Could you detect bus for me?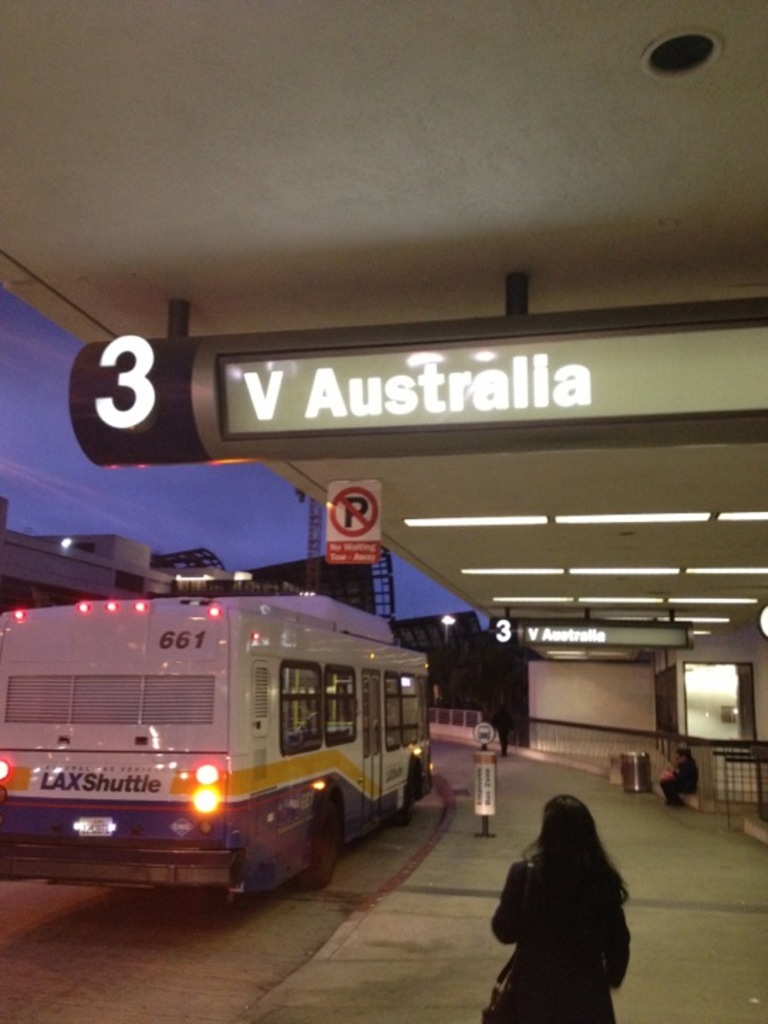
Detection result: detection(0, 593, 438, 903).
